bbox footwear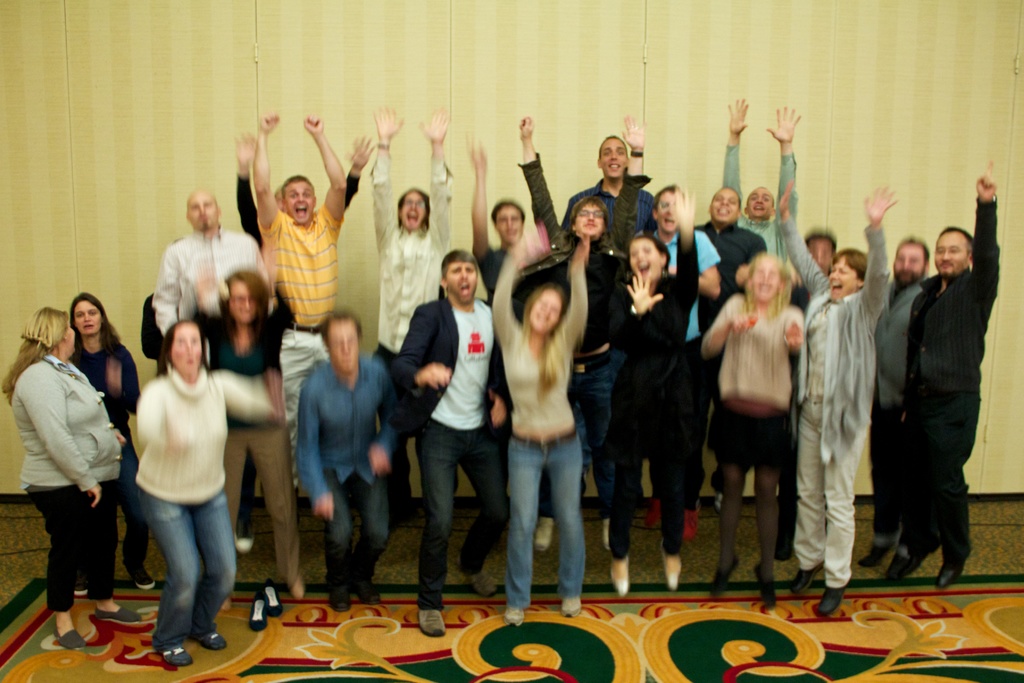
[x1=900, y1=532, x2=940, y2=577]
